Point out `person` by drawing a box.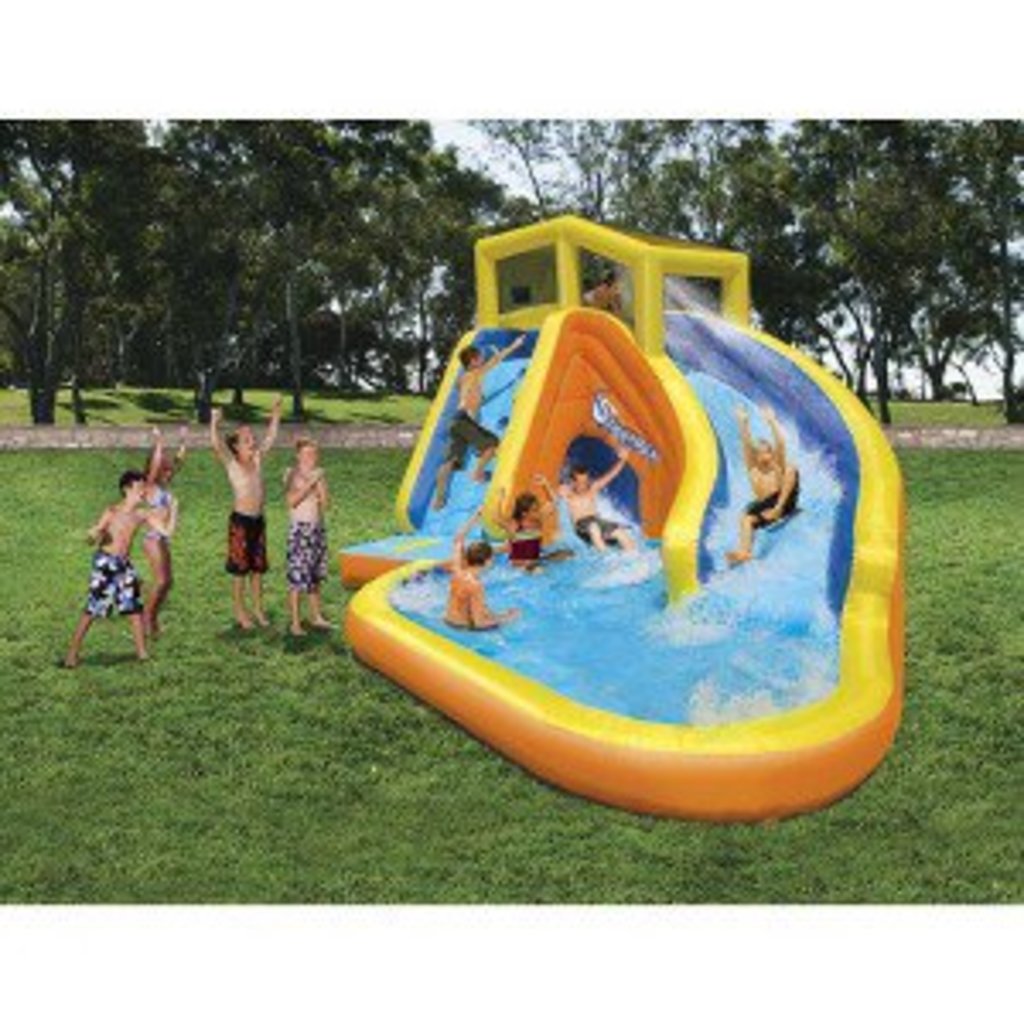
{"left": 430, "top": 324, "right": 526, "bottom": 509}.
